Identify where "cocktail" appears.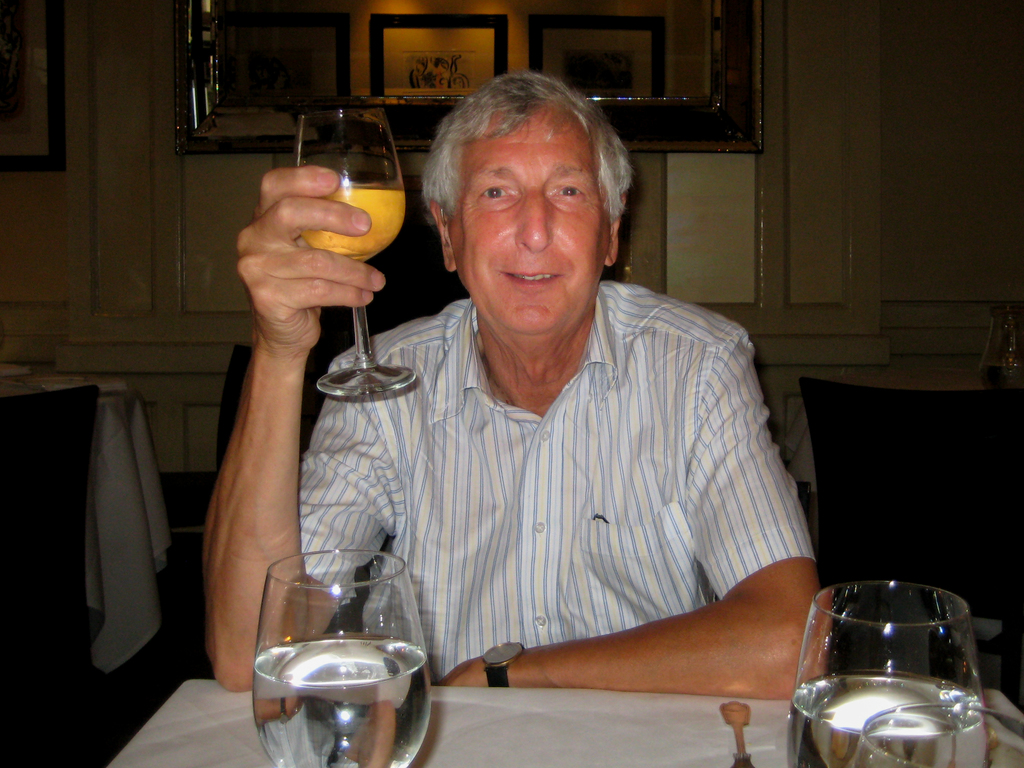
Appears at <bbox>844, 705, 1023, 767</bbox>.
